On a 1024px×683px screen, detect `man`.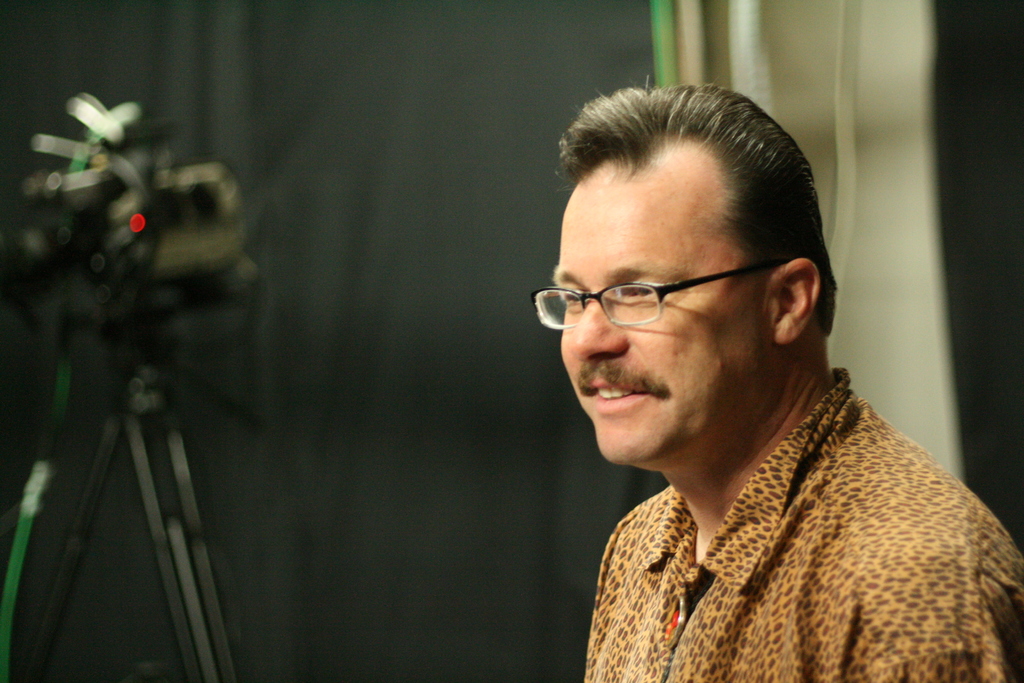
x1=465, y1=97, x2=1018, y2=677.
